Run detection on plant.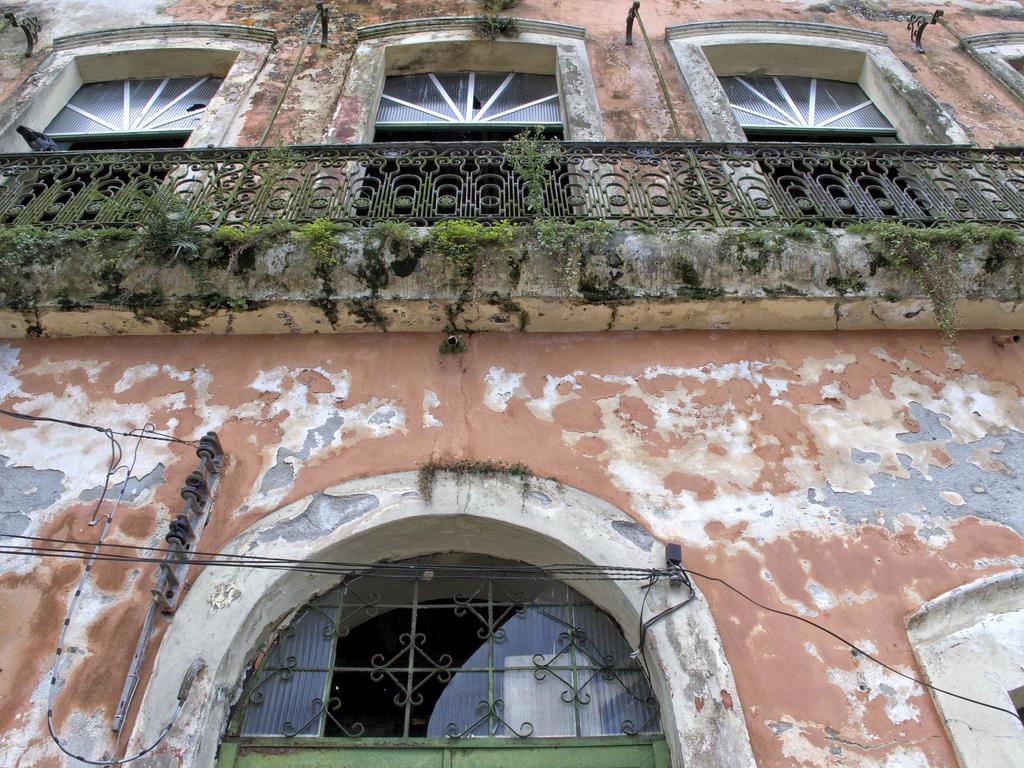
Result: <box>84,163,214,262</box>.
